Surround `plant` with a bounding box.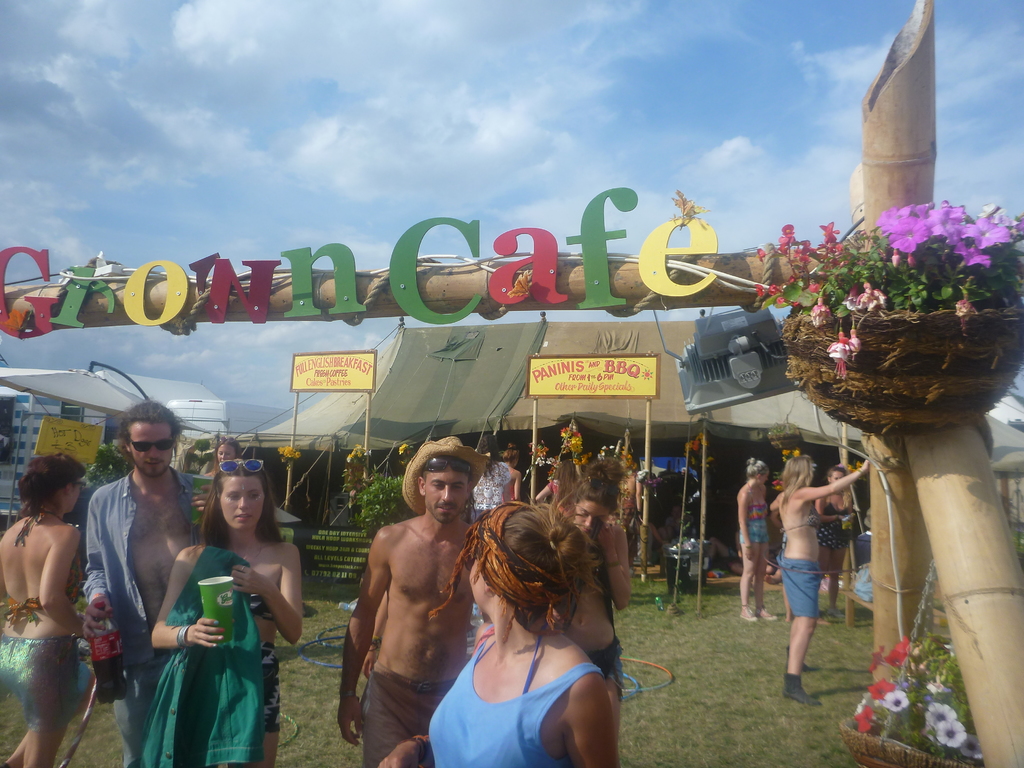
<box>673,475,695,549</box>.
